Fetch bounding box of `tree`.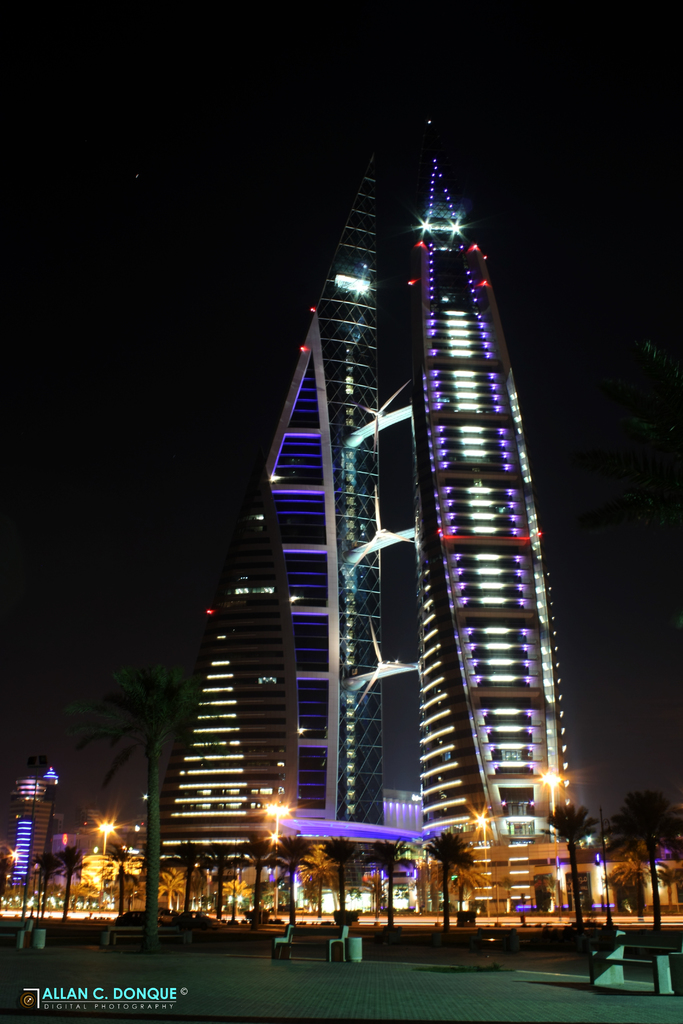
Bbox: <region>236, 838, 278, 931</region>.
